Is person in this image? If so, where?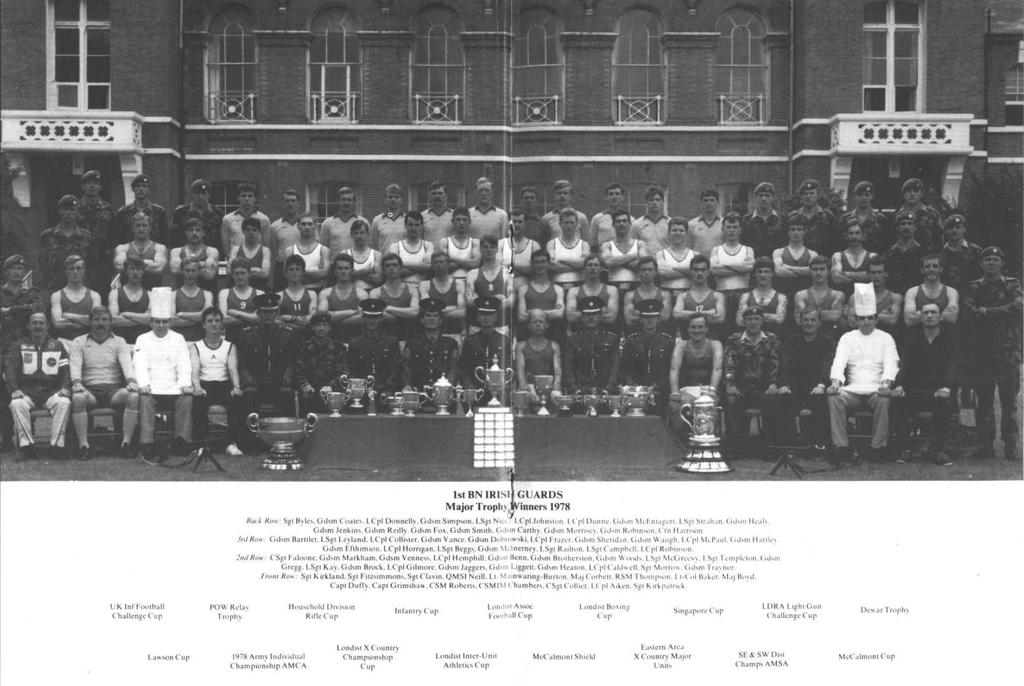
Yes, at bbox=(77, 168, 118, 295).
